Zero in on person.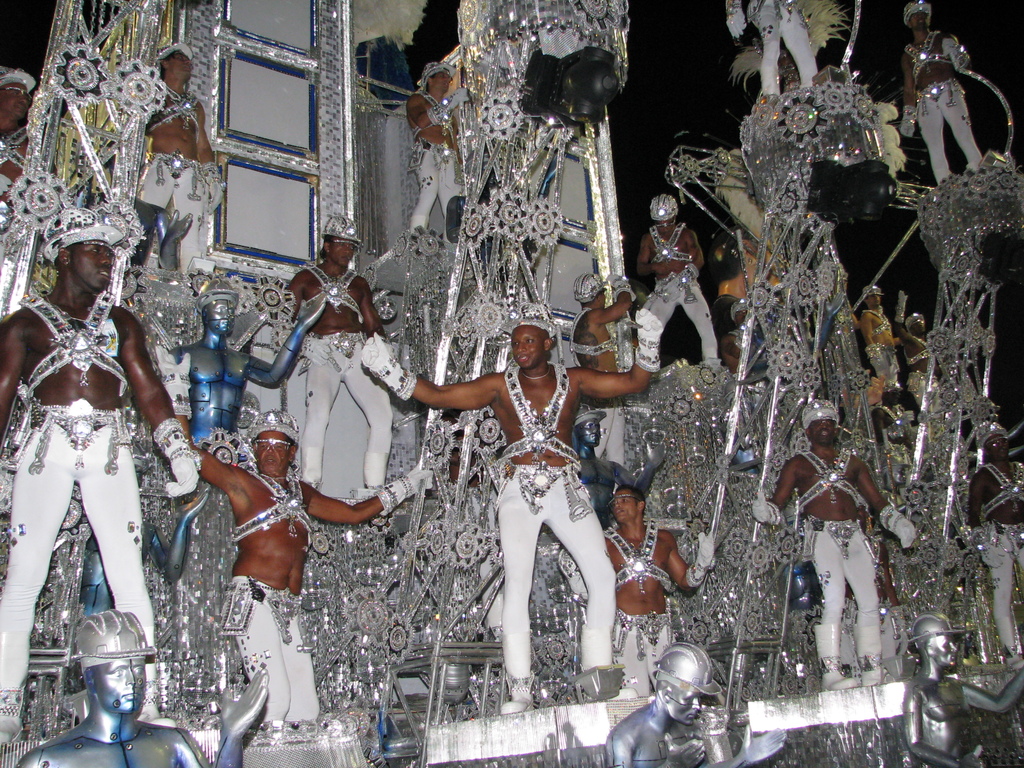
Zeroed in: l=568, t=273, r=636, b=468.
